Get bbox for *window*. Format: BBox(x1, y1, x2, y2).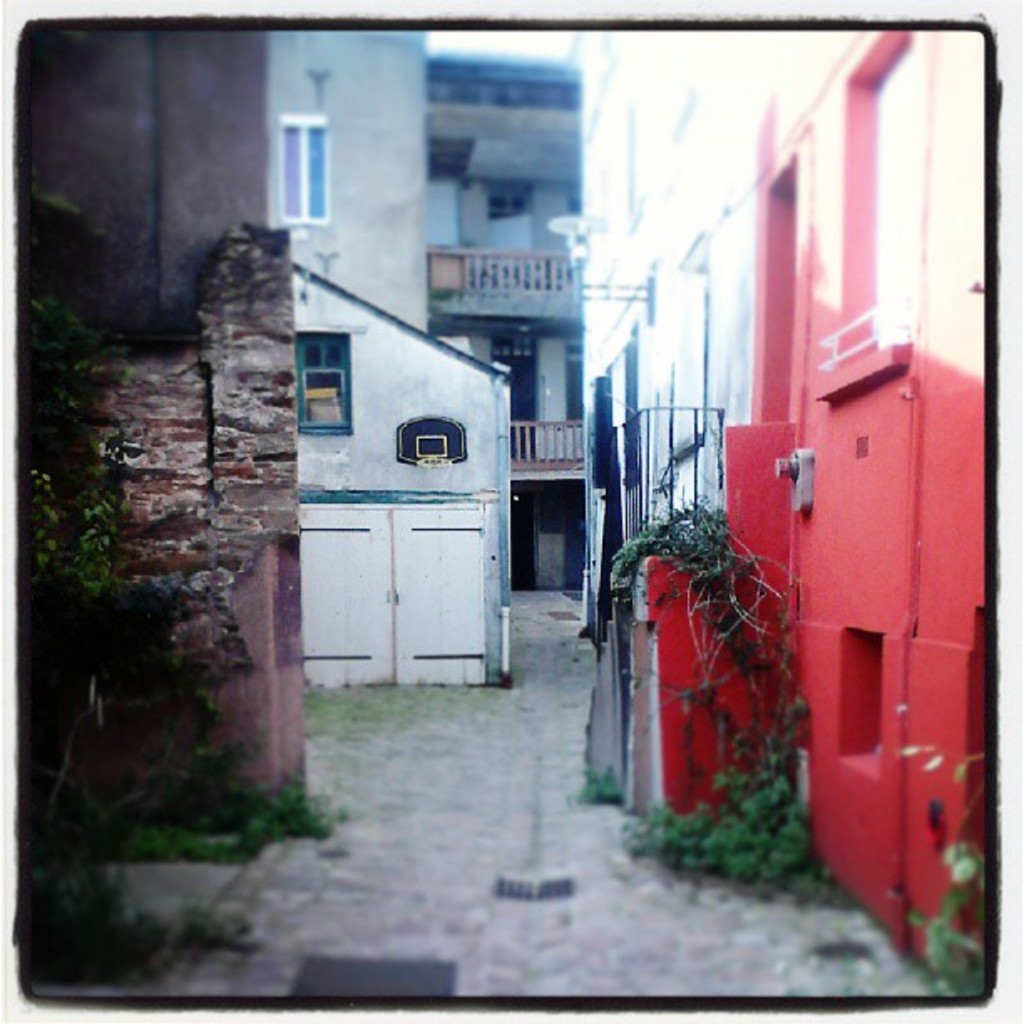
BBox(823, 624, 885, 775).
